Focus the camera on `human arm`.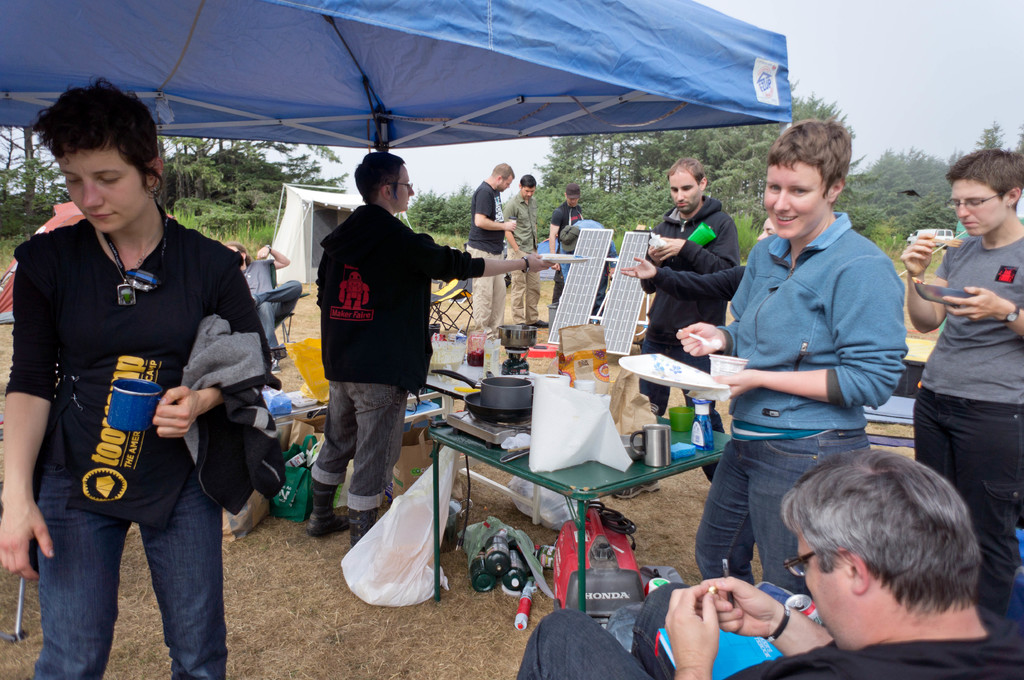
Focus region: (left=943, top=283, right=1023, bottom=341).
